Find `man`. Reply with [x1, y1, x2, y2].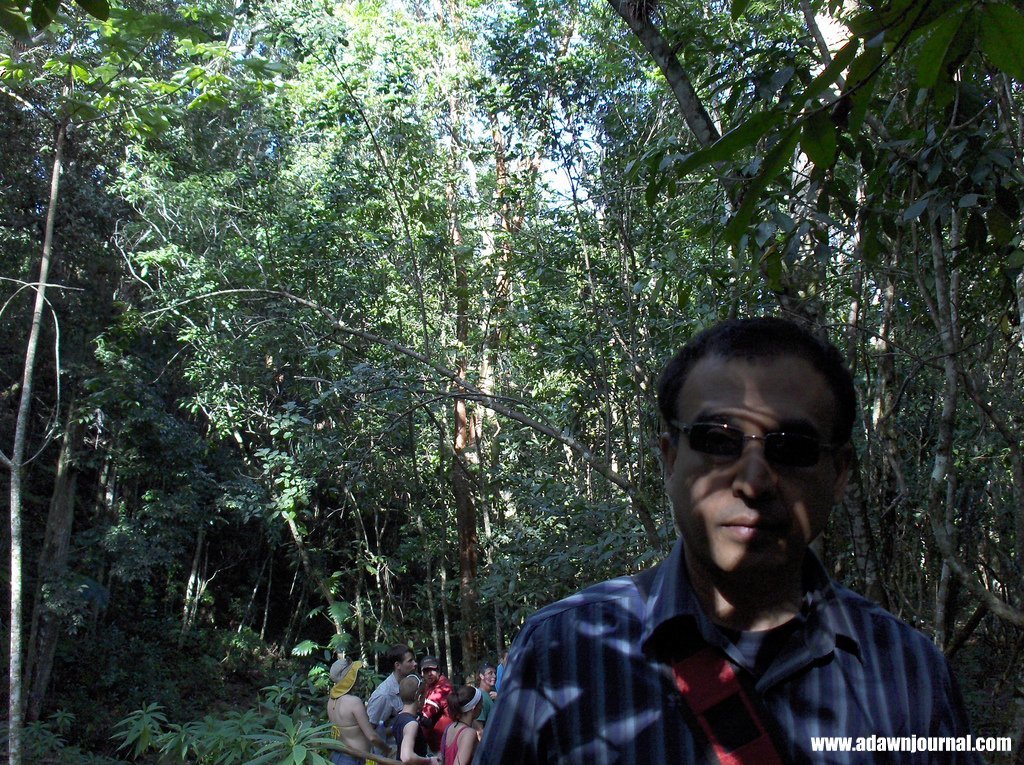
[537, 318, 990, 759].
